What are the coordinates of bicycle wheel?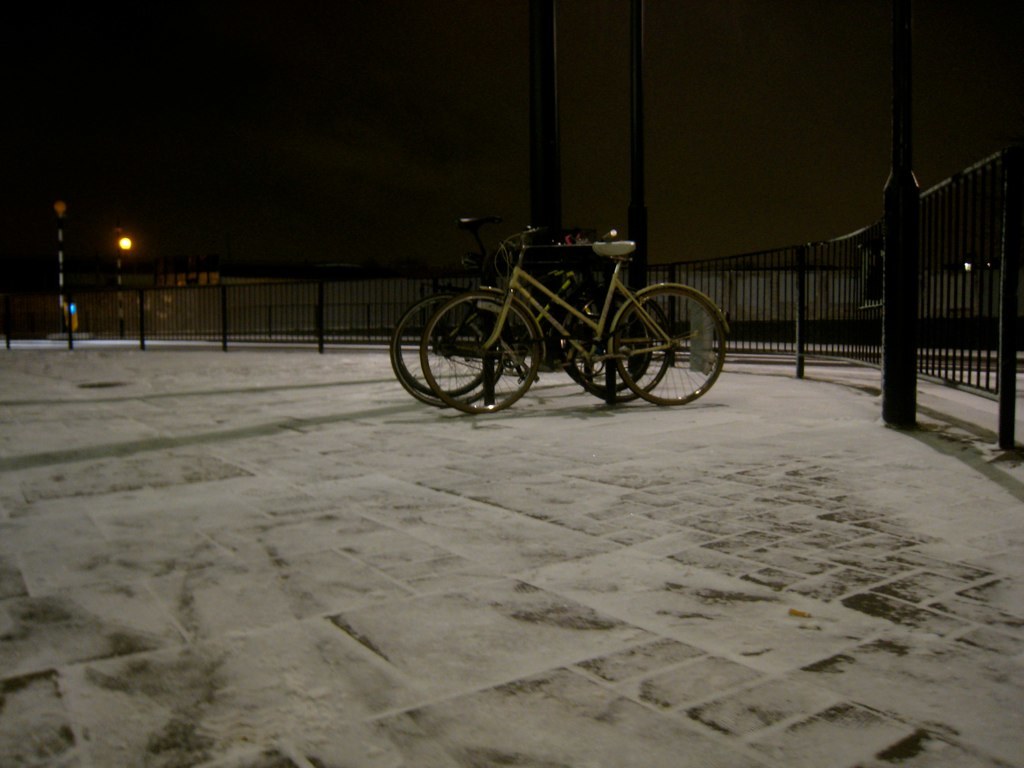
[x1=610, y1=282, x2=726, y2=409].
